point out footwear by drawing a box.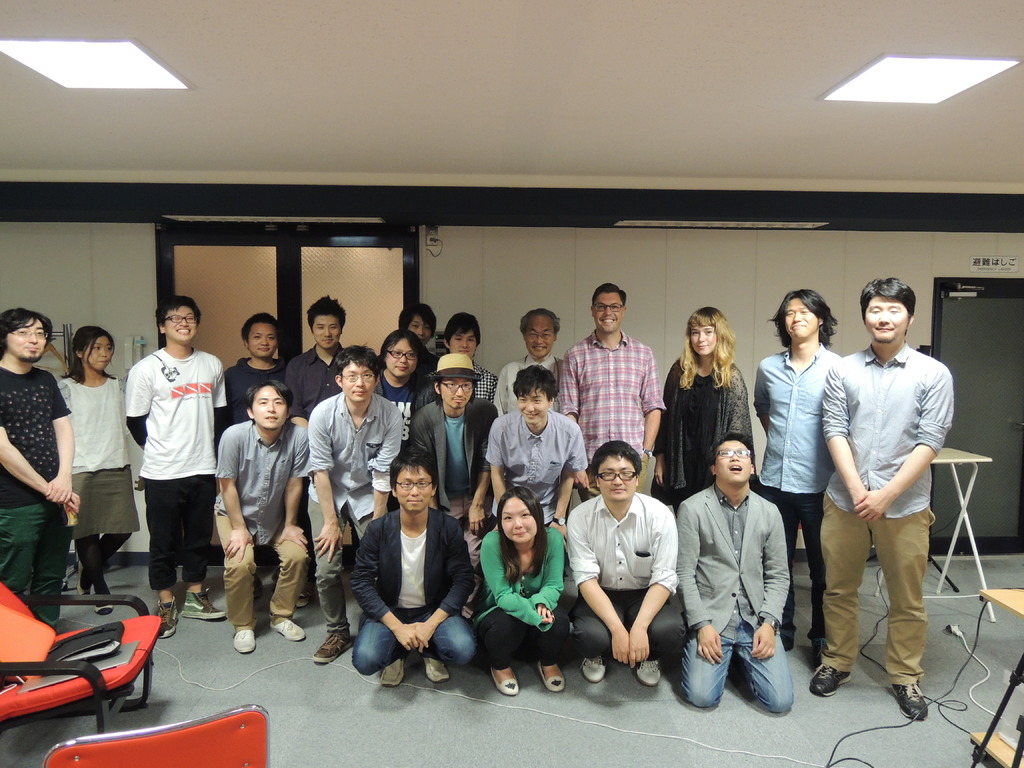
detection(531, 656, 571, 691).
